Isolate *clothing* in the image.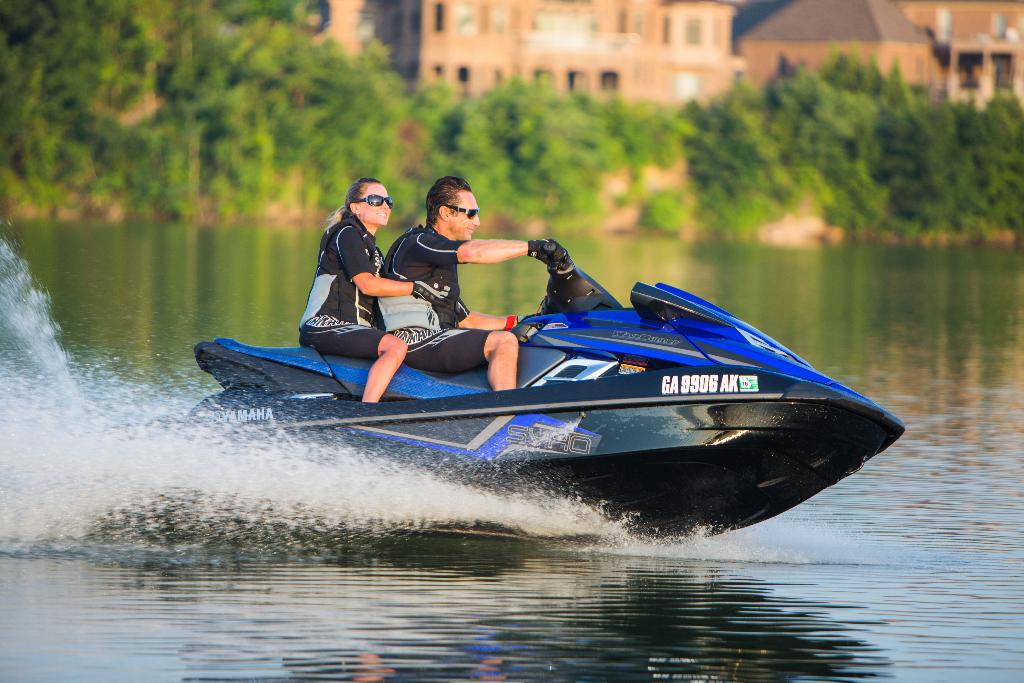
Isolated region: l=376, t=227, r=493, b=375.
